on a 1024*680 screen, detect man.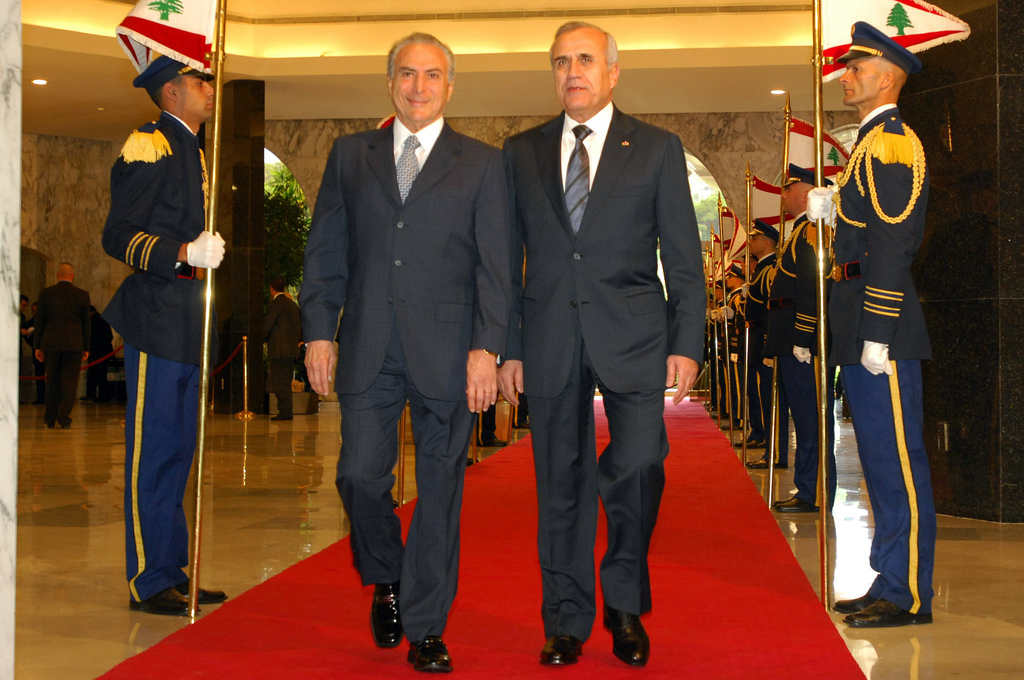
x1=796 y1=18 x2=935 y2=629.
